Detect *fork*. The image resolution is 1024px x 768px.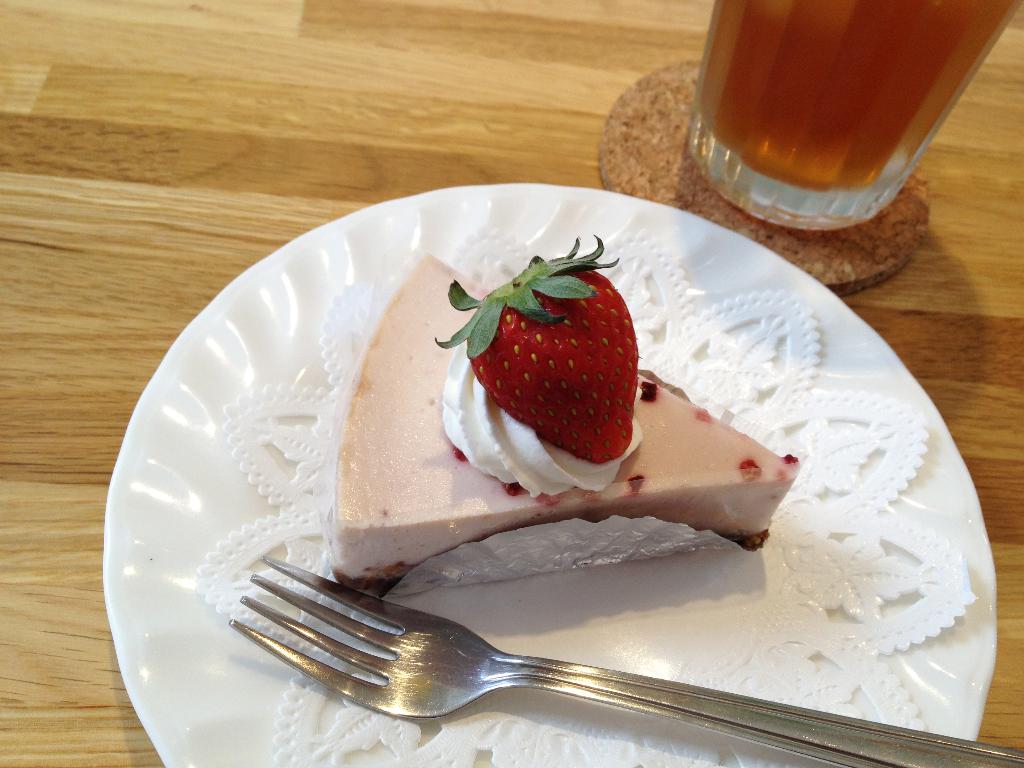
x1=209 y1=530 x2=946 y2=754.
